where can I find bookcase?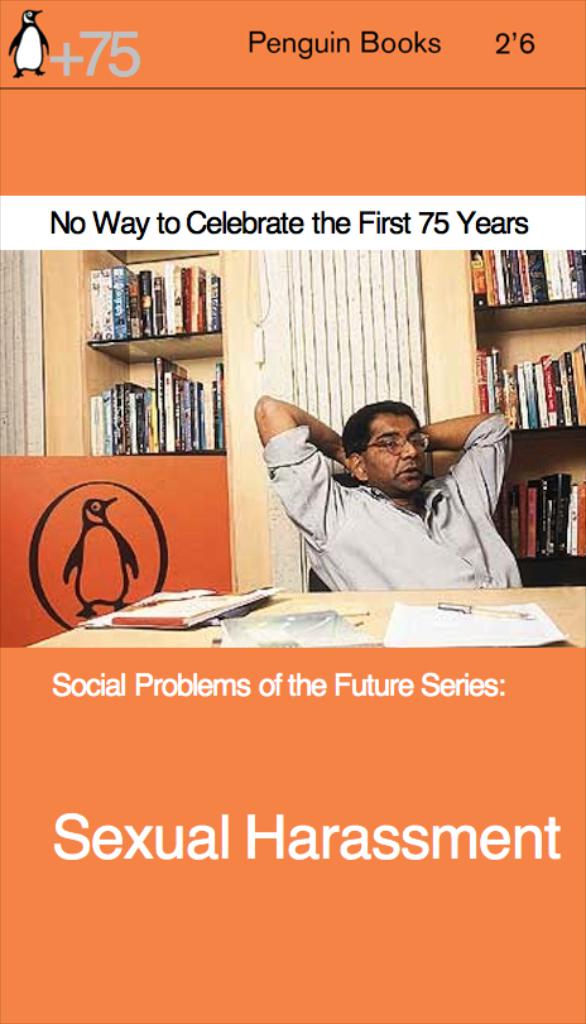
You can find it at detection(458, 244, 585, 585).
